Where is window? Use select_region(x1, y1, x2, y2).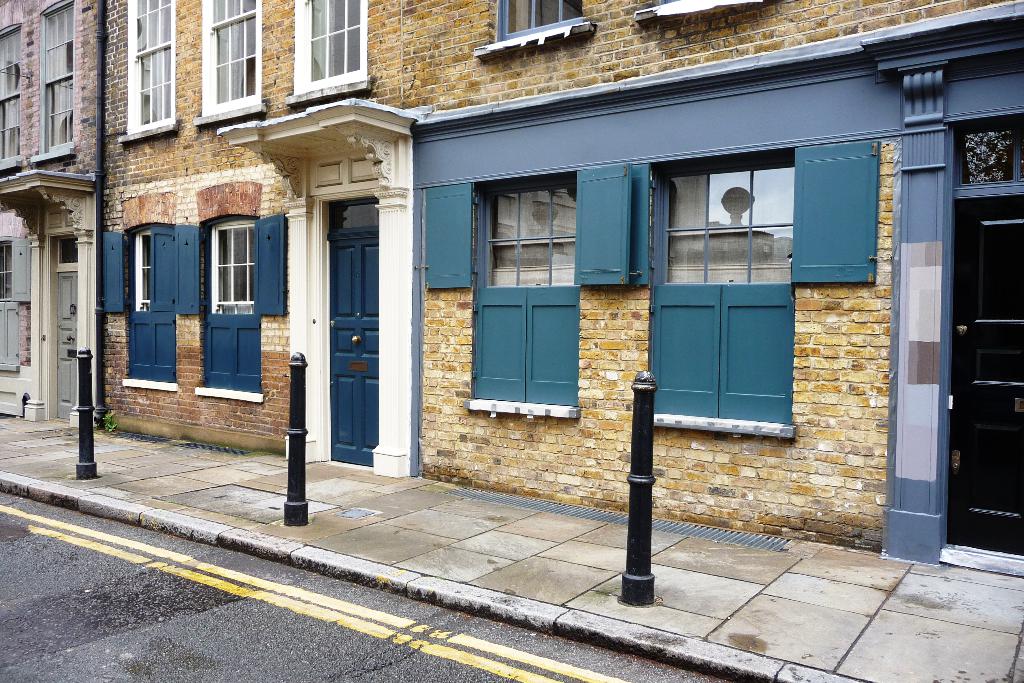
select_region(284, 0, 369, 109).
